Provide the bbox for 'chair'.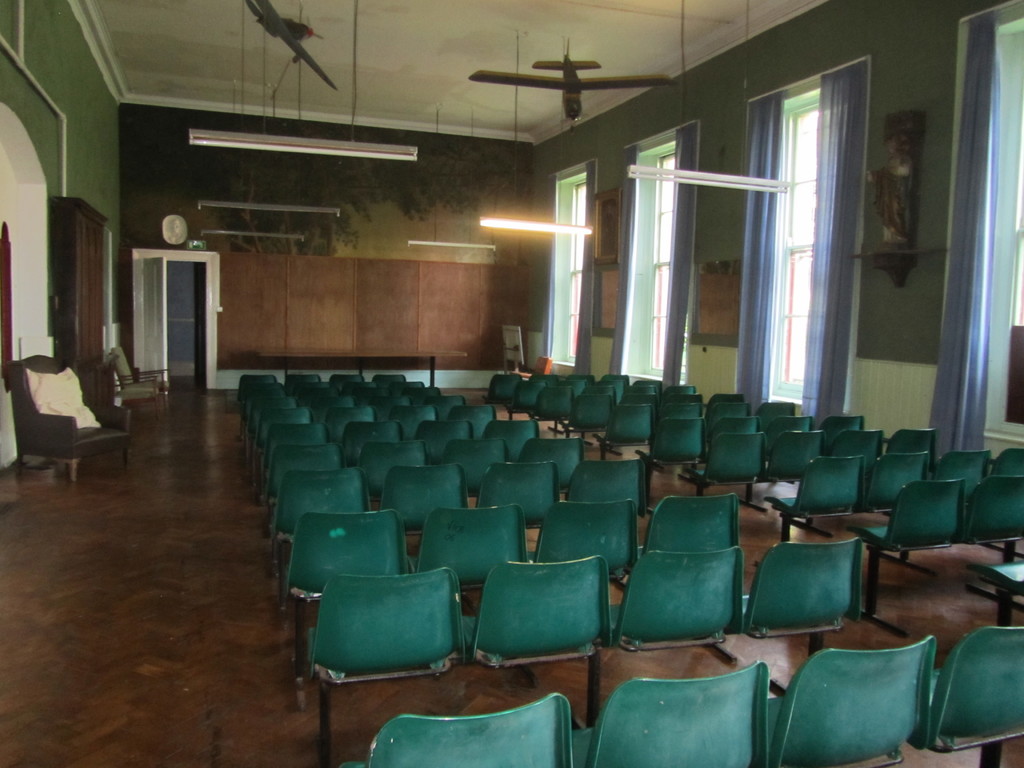
crop(424, 393, 467, 420).
